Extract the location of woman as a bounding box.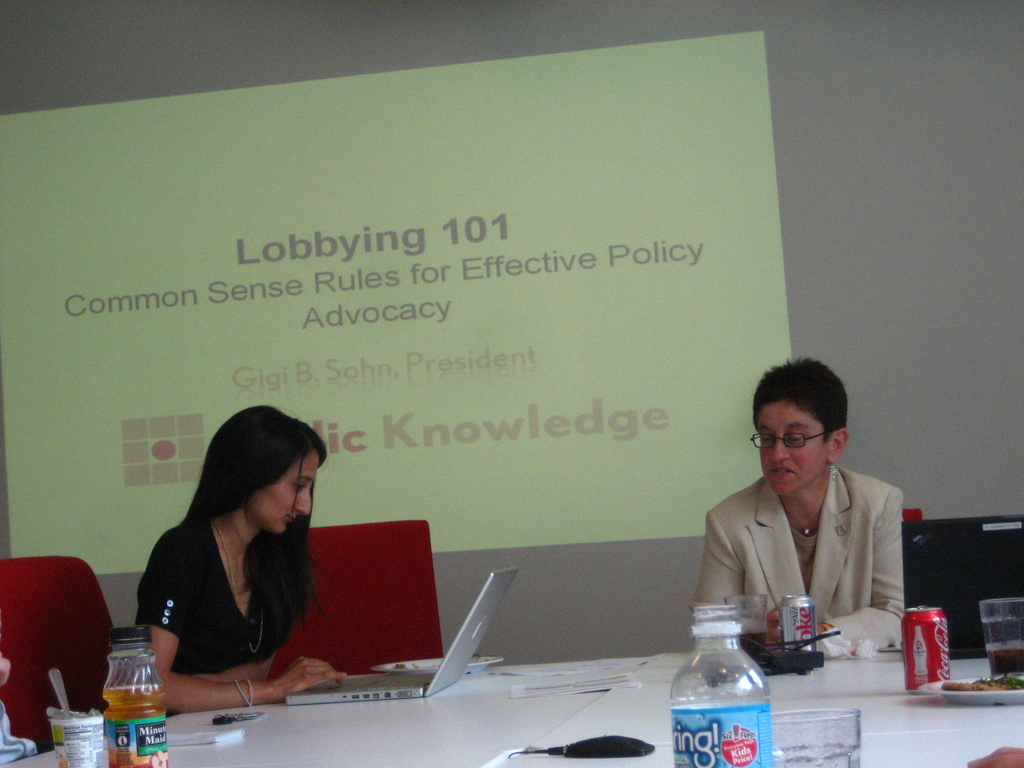
692 354 905 650.
